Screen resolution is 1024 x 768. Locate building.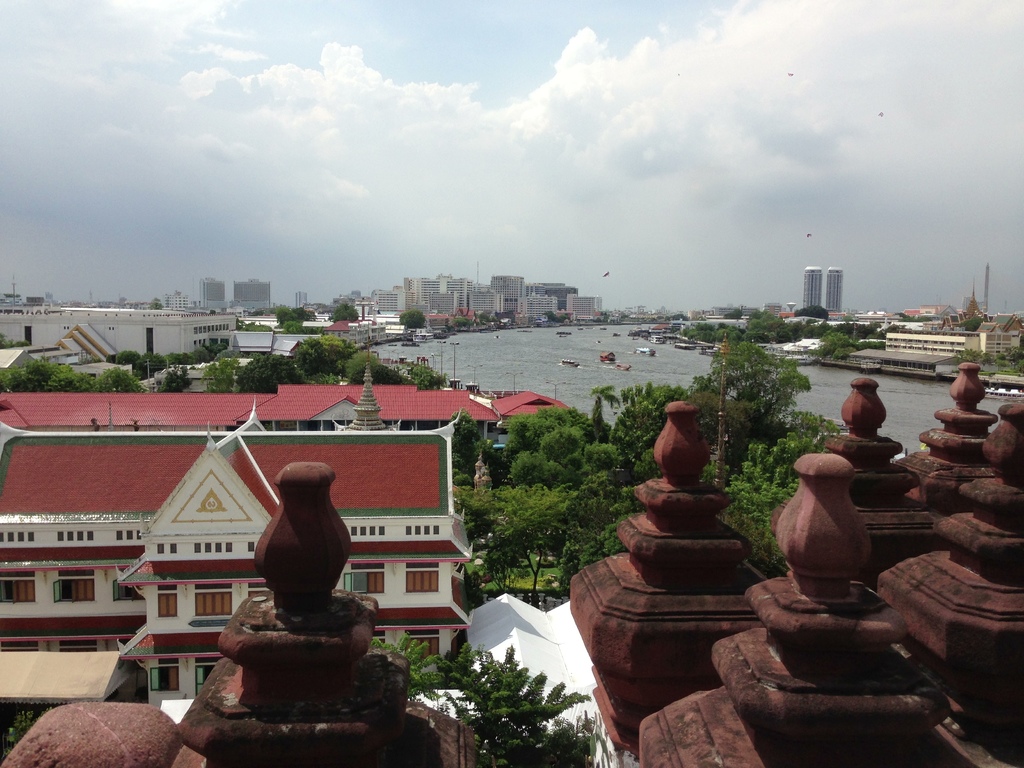
pyautogui.locateOnScreen(165, 291, 189, 308).
